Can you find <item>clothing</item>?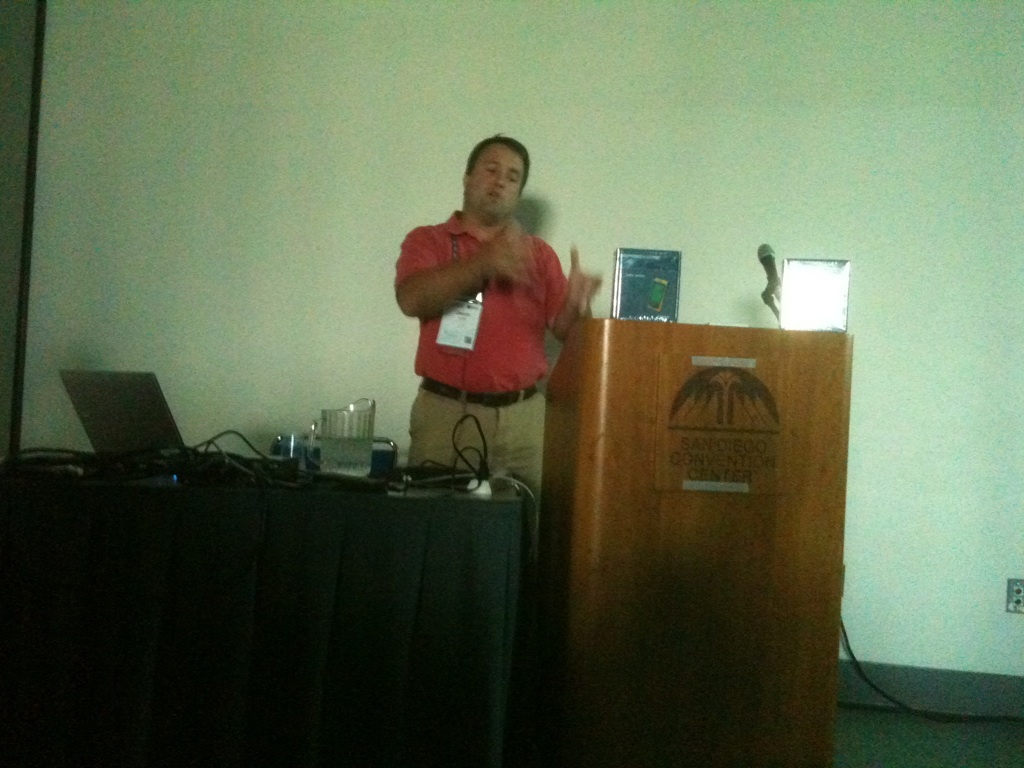
Yes, bounding box: region(405, 195, 567, 421).
